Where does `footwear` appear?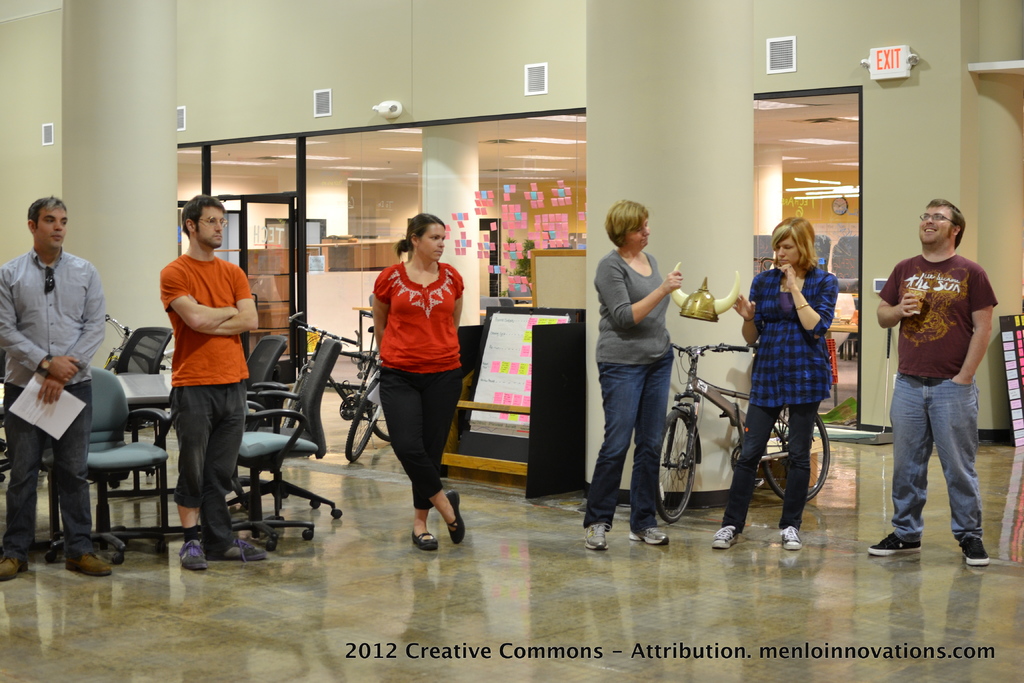
Appears at 446/486/467/550.
